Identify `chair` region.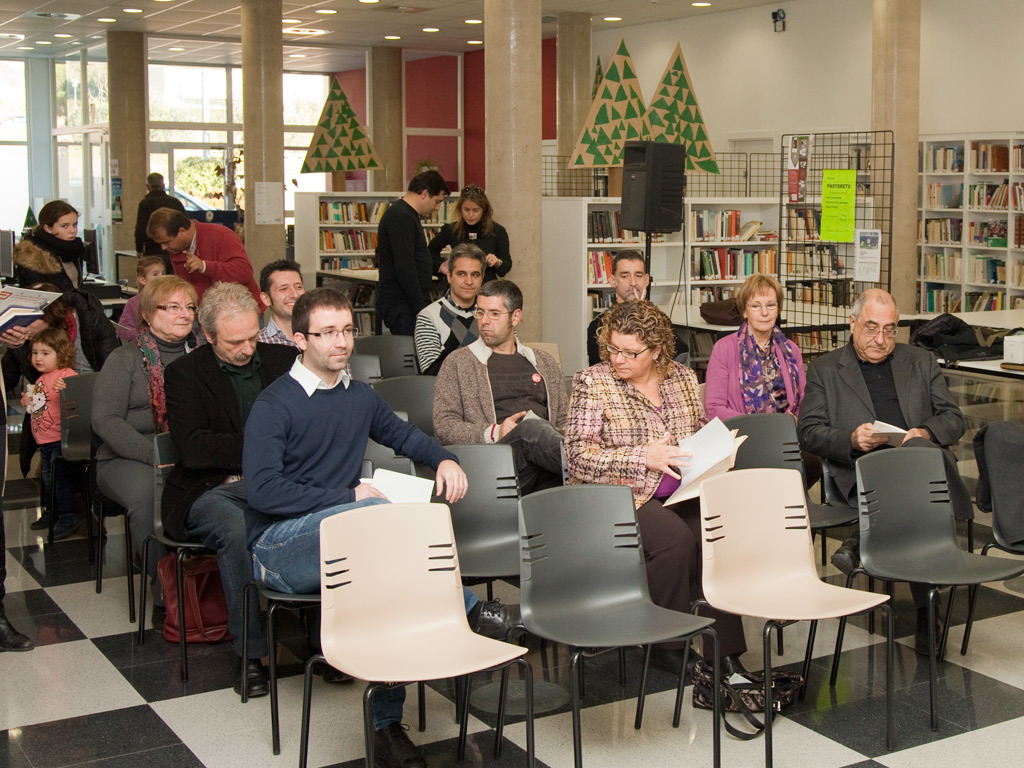
Region: bbox=(295, 502, 531, 755).
